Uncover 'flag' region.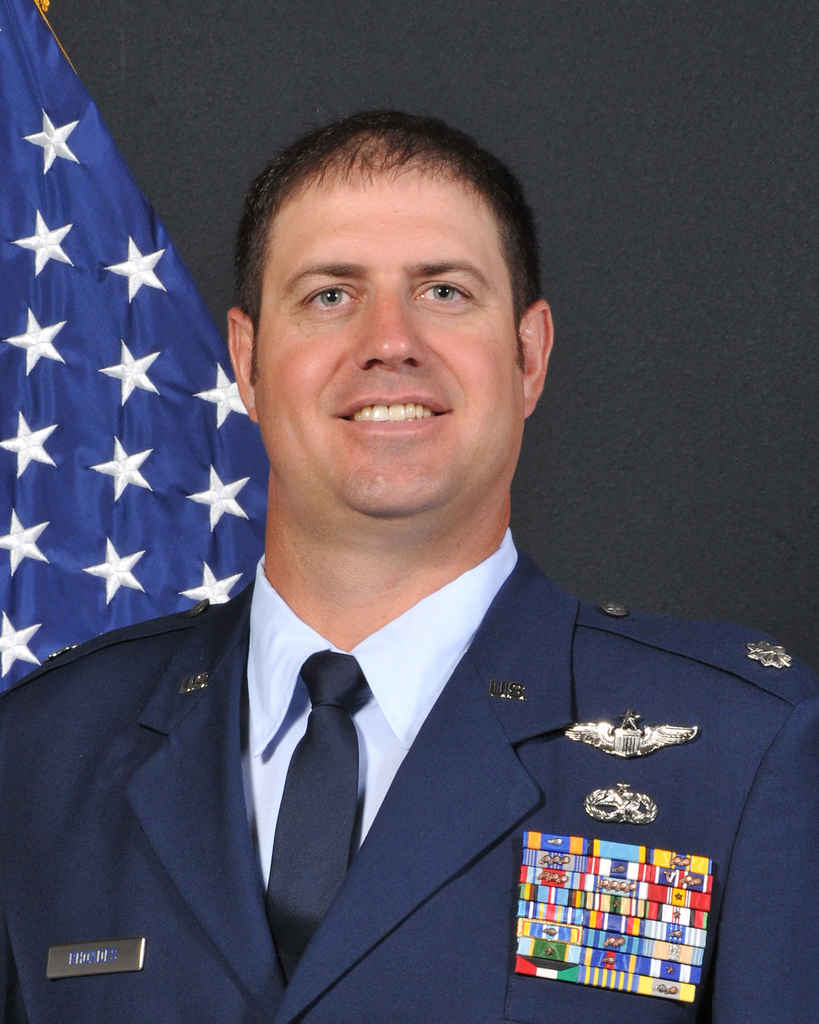
Uncovered: <box>18,27,252,814</box>.
